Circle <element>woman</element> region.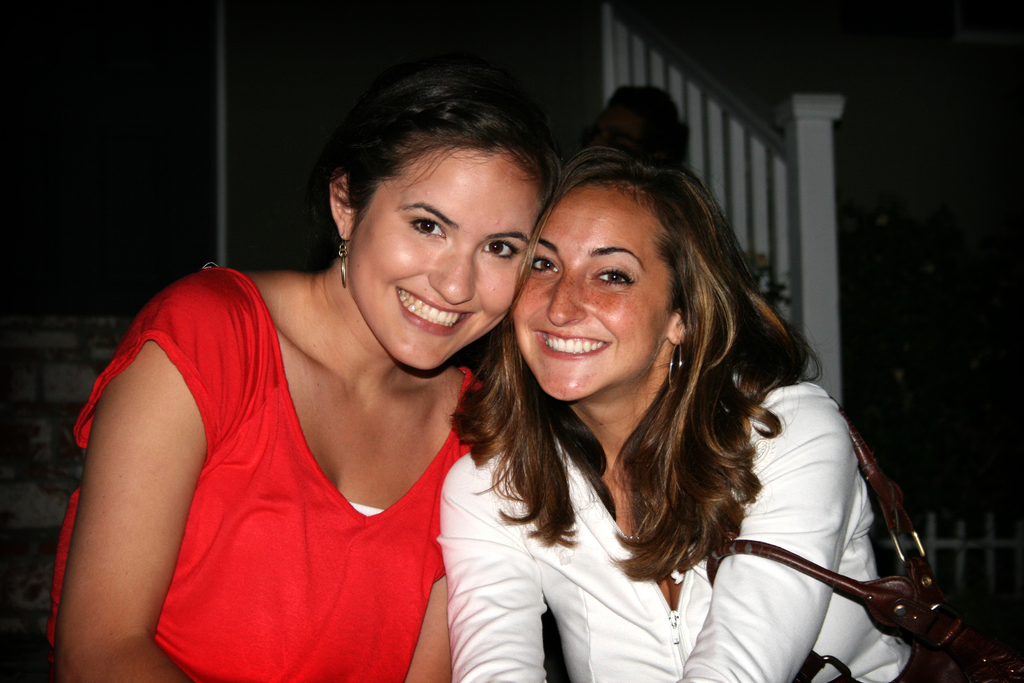
Region: 431,133,948,682.
